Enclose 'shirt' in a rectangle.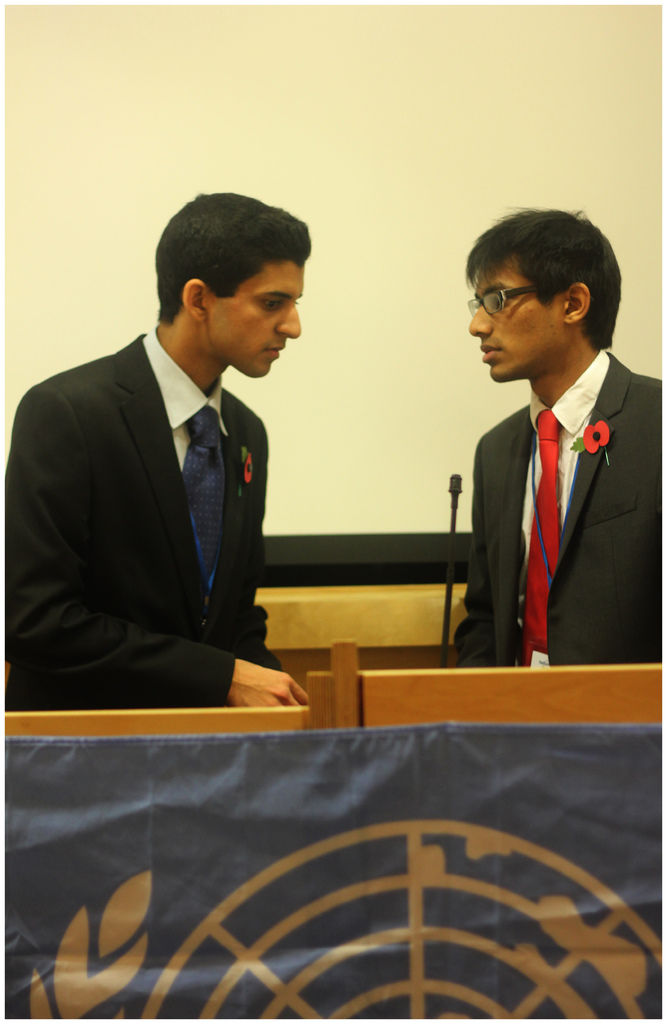
bbox=(527, 348, 603, 544).
